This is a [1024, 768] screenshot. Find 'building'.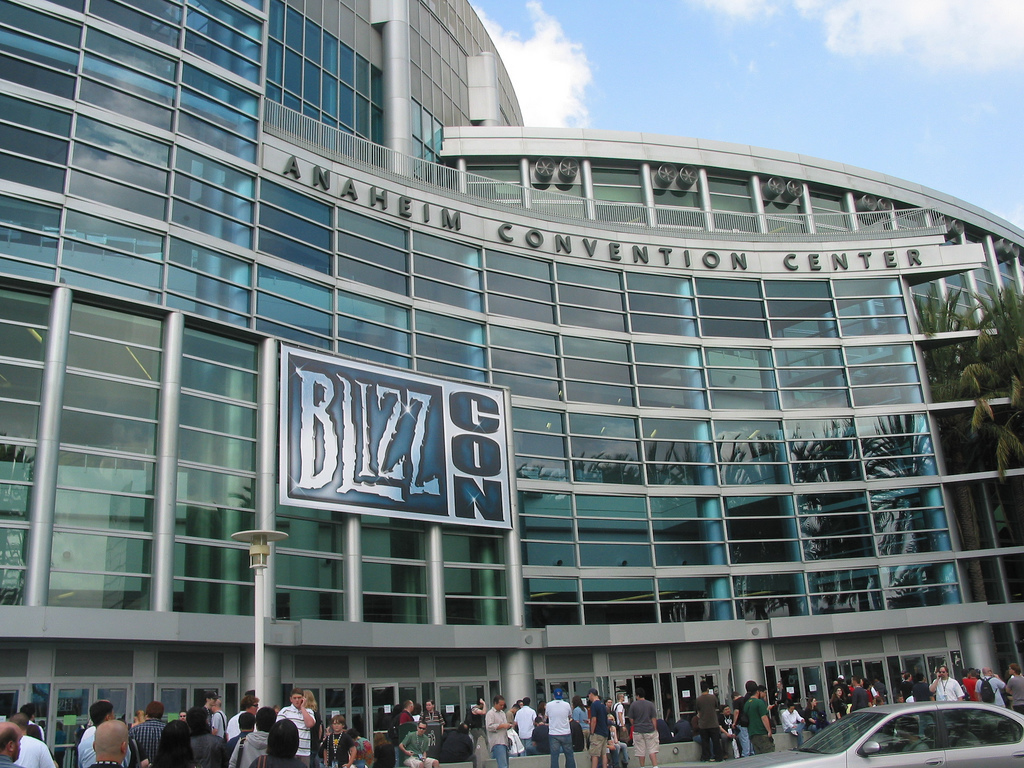
Bounding box: (x1=0, y1=0, x2=1023, y2=767).
